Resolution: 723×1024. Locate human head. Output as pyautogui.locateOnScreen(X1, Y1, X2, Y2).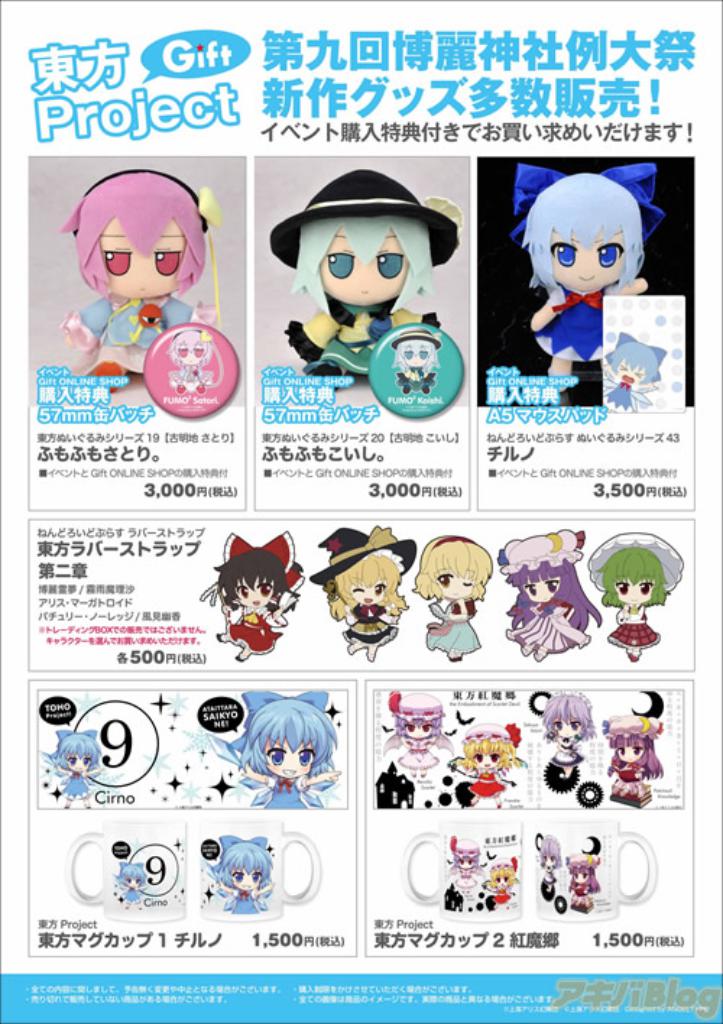
pyautogui.locateOnScreen(567, 858, 593, 884).
